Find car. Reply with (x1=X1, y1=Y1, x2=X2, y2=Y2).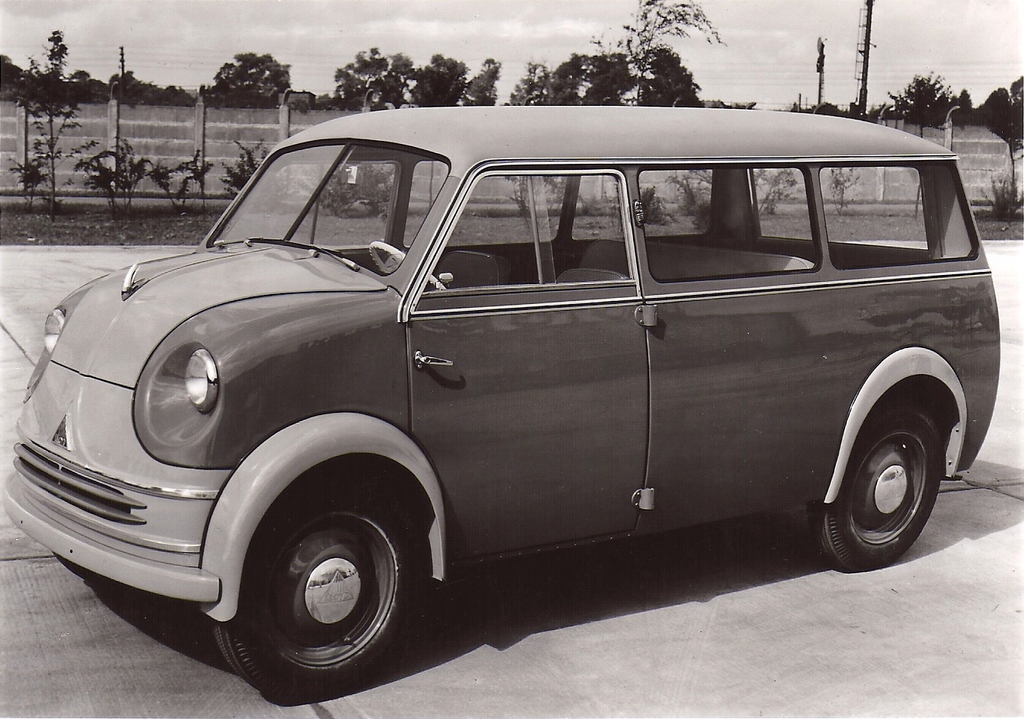
(x1=0, y1=106, x2=1000, y2=707).
